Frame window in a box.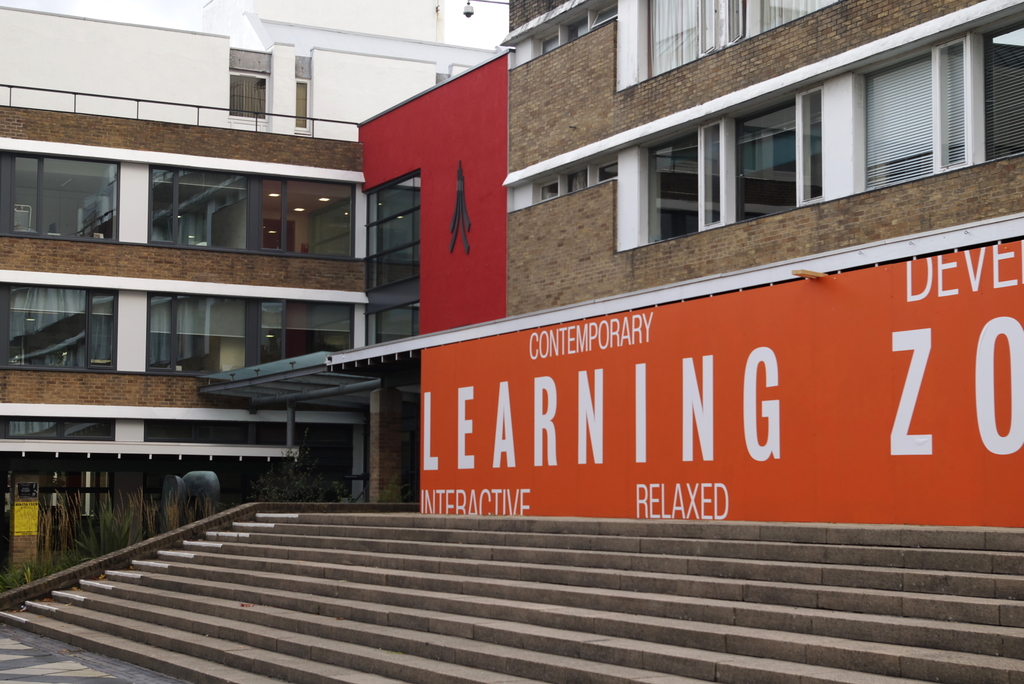
bbox=[535, 184, 561, 199].
